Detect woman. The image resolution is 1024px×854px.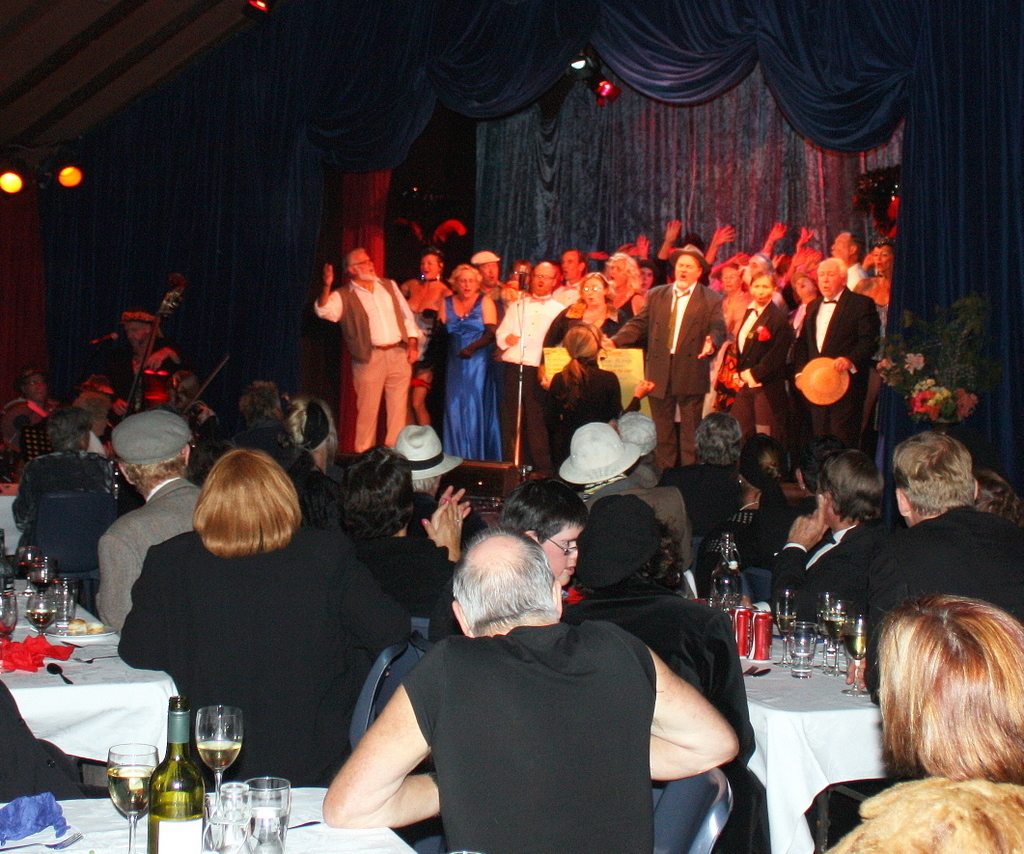
l=822, t=589, r=1023, b=853.
